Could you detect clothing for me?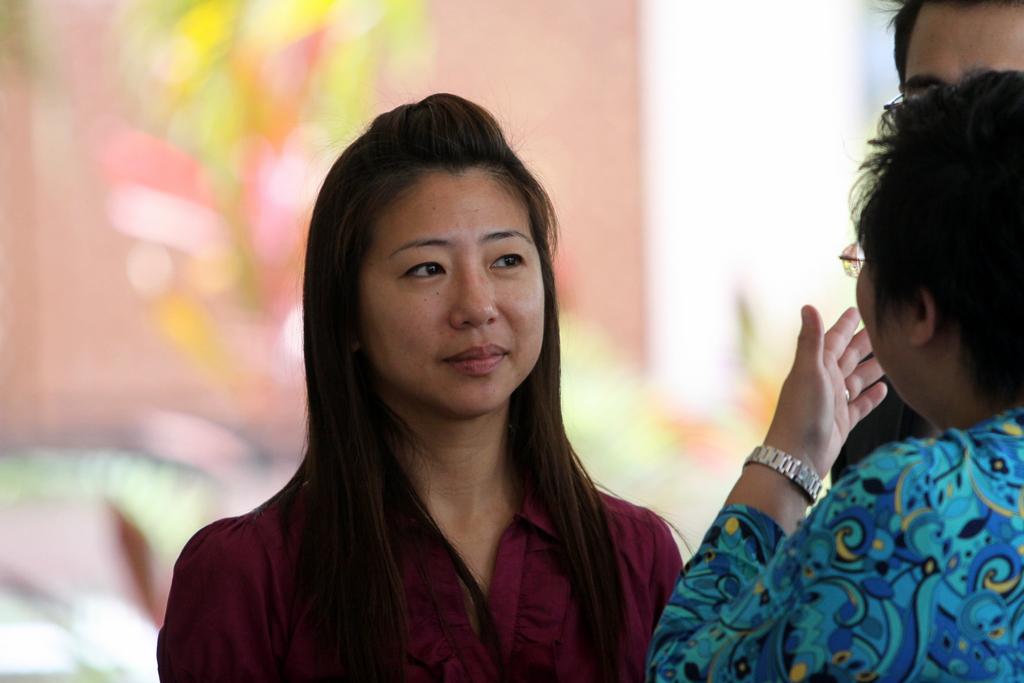
Detection result: {"left": 660, "top": 327, "right": 1013, "bottom": 676}.
